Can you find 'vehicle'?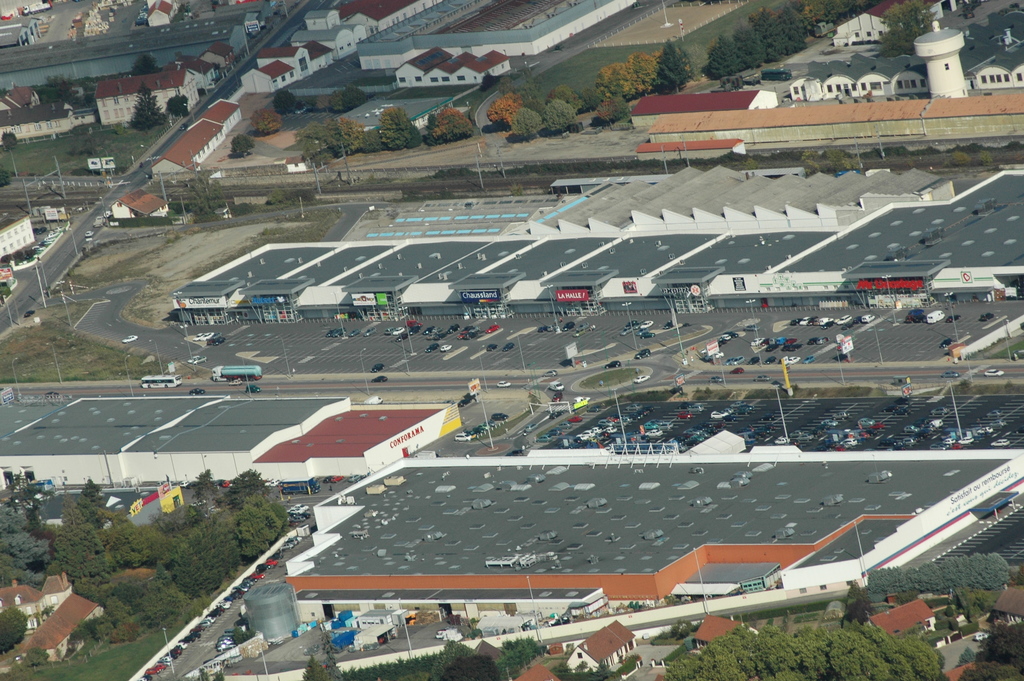
Yes, bounding box: {"left": 360, "top": 393, "right": 393, "bottom": 405}.
